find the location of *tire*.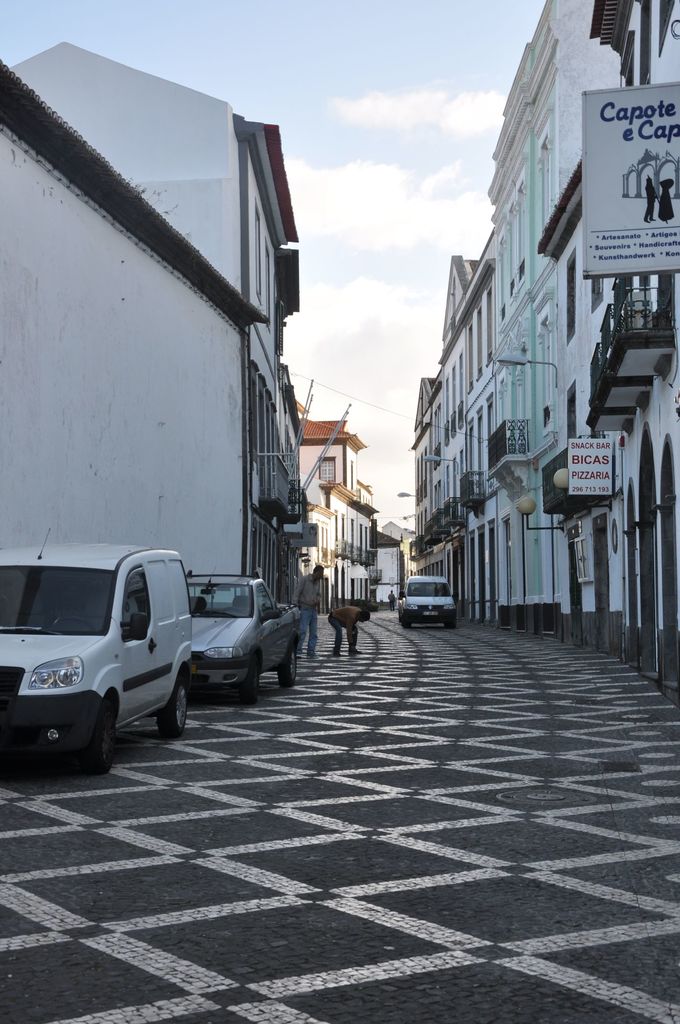
Location: 159/676/186/737.
